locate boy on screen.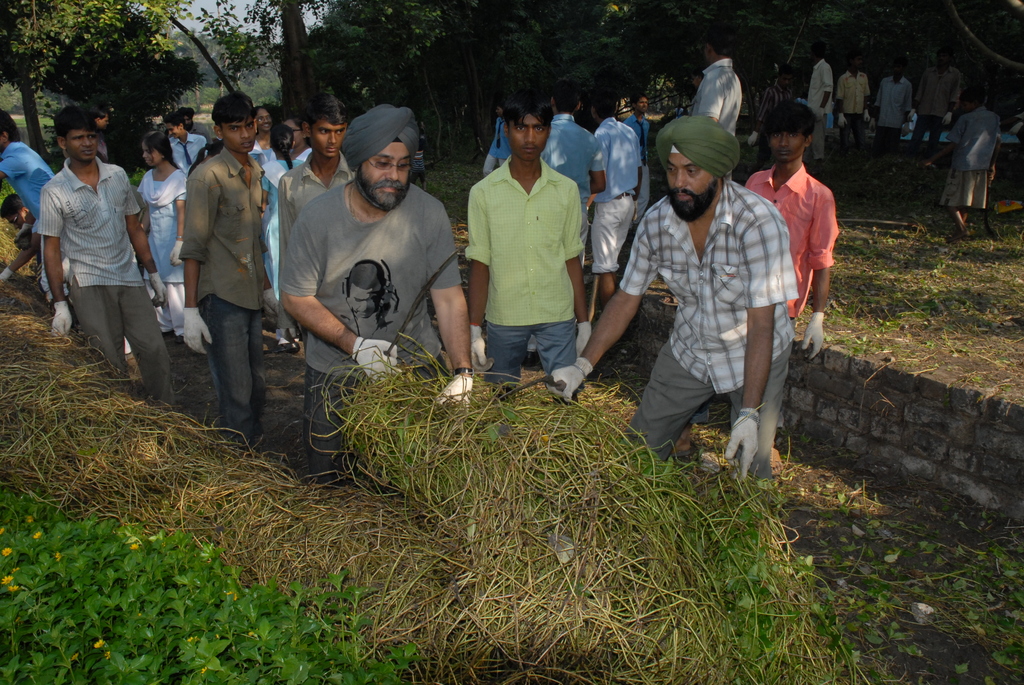
On screen at l=749, t=106, r=851, b=351.
